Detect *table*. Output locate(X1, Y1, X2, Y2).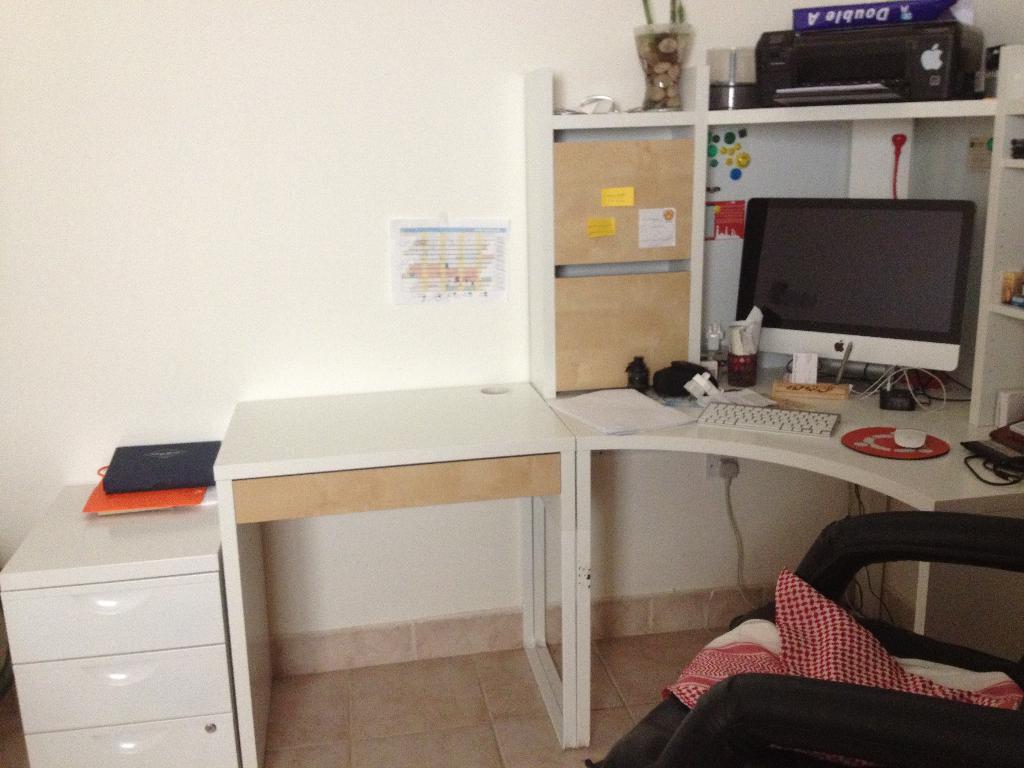
locate(186, 349, 684, 742).
